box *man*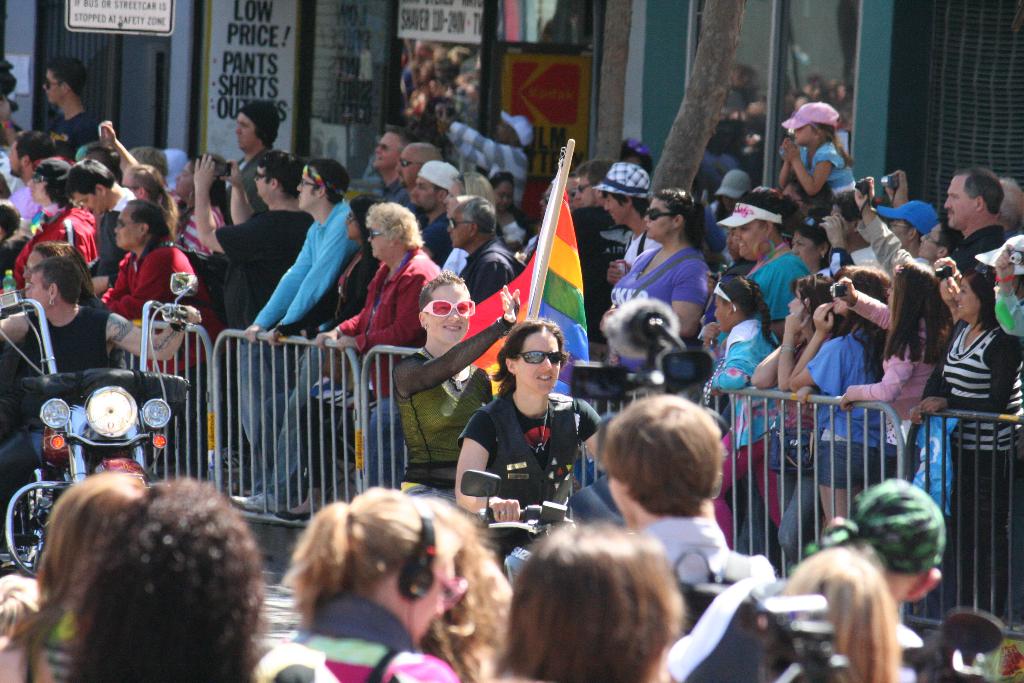
<region>396, 141, 442, 229</region>
